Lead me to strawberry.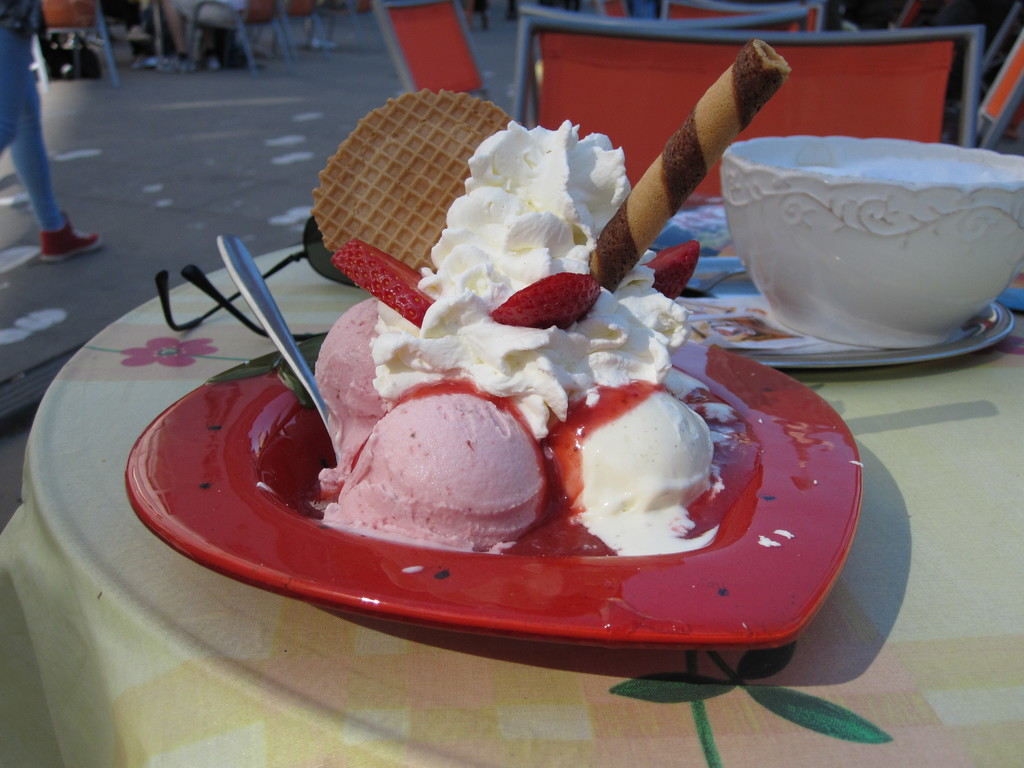
Lead to [x1=487, y1=269, x2=595, y2=337].
